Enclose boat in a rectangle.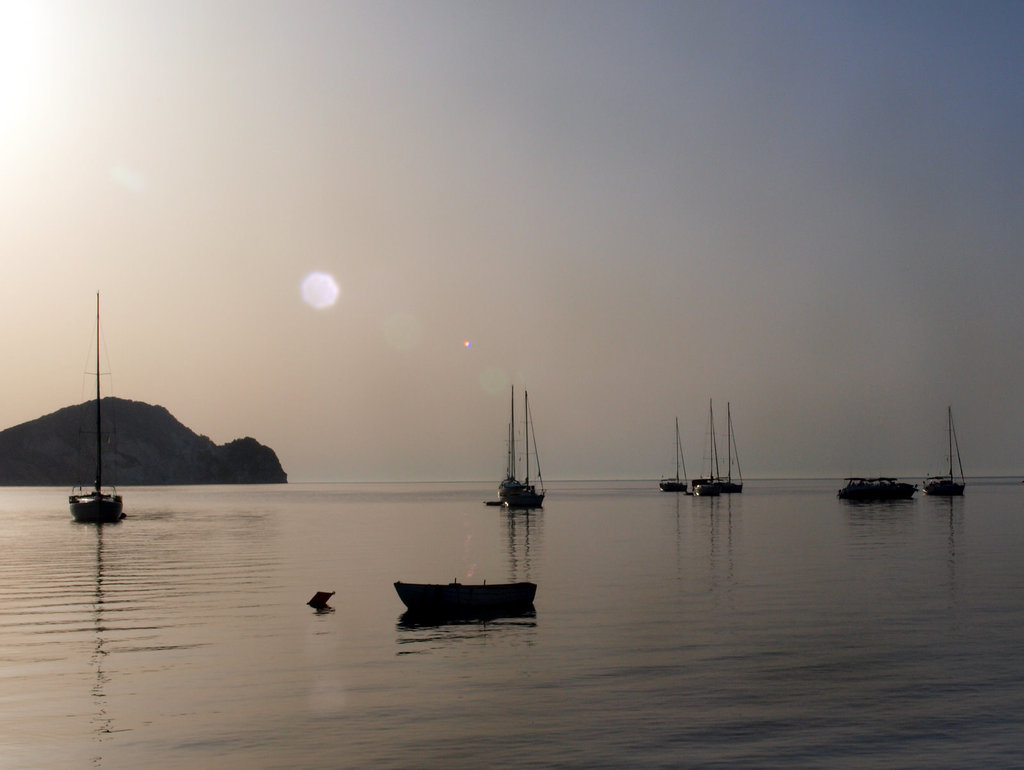
72:298:132:524.
